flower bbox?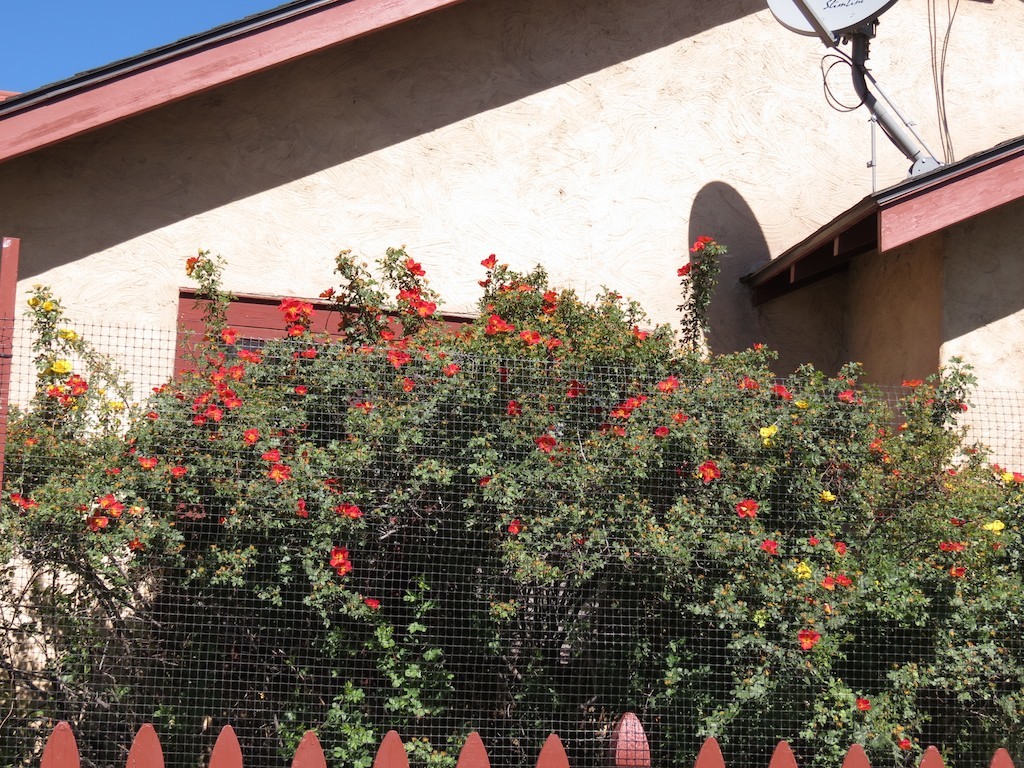
27 437 38 447
